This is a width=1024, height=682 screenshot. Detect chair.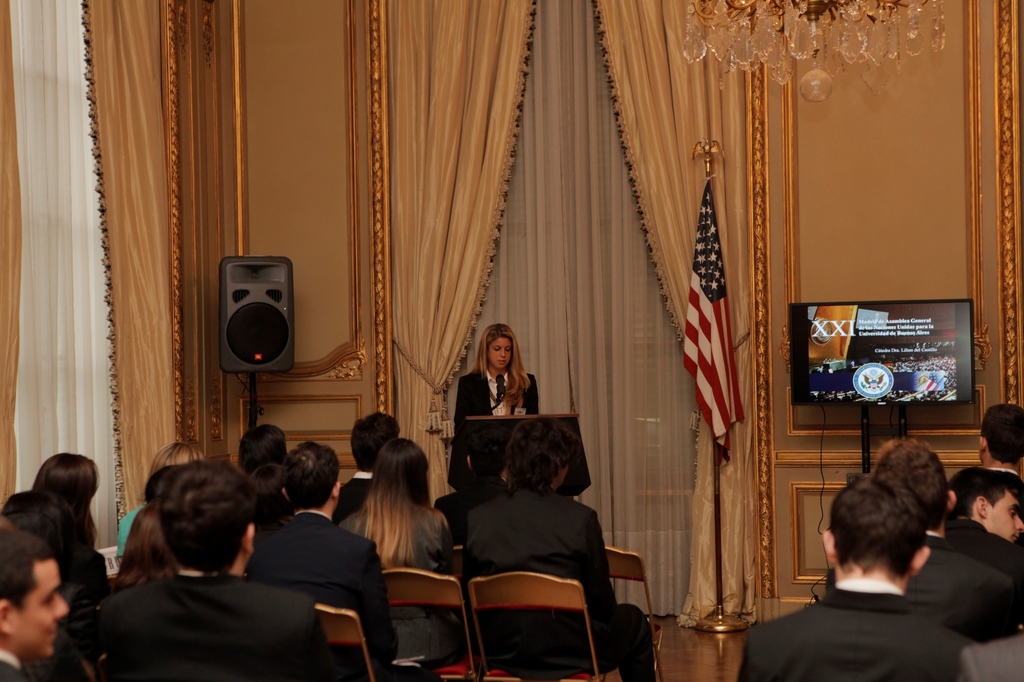
<bbox>474, 569, 604, 681</bbox>.
